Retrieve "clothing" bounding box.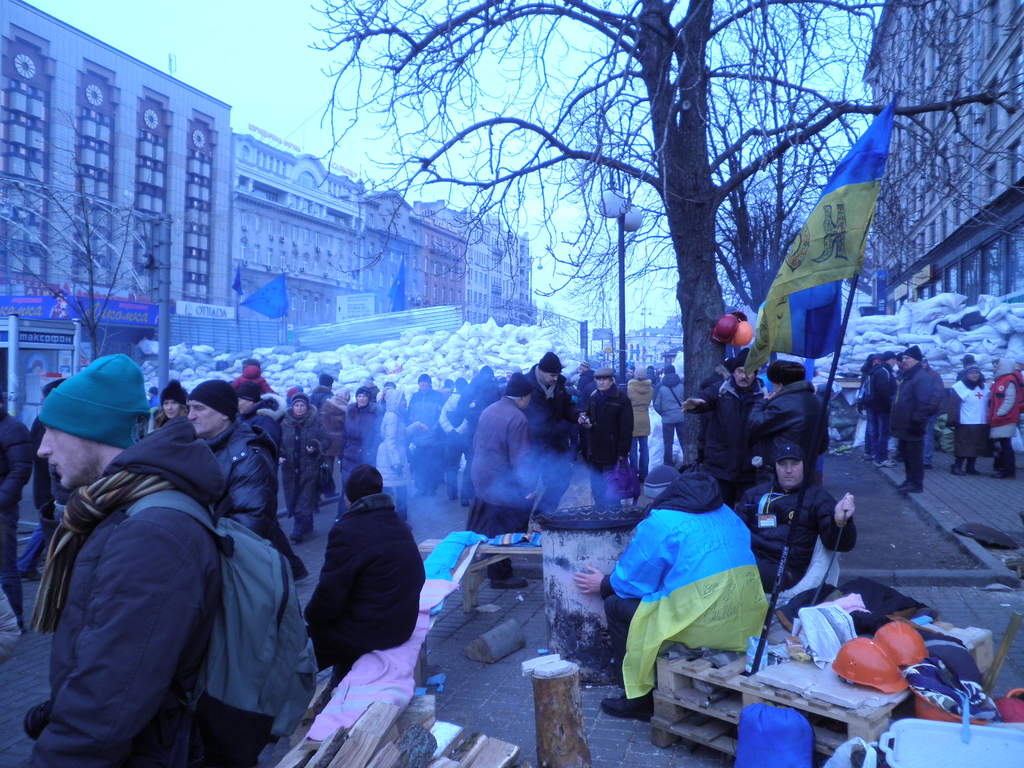
Bounding box: box=[387, 396, 419, 509].
